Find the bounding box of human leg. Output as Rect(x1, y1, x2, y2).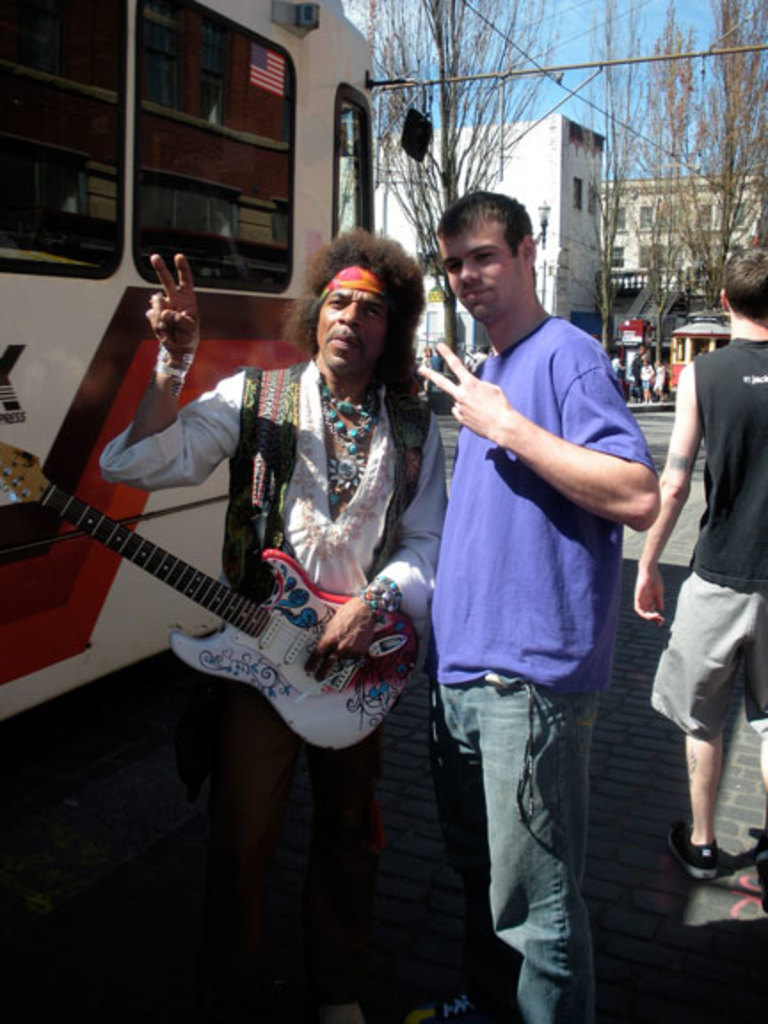
Rect(412, 686, 500, 1022).
